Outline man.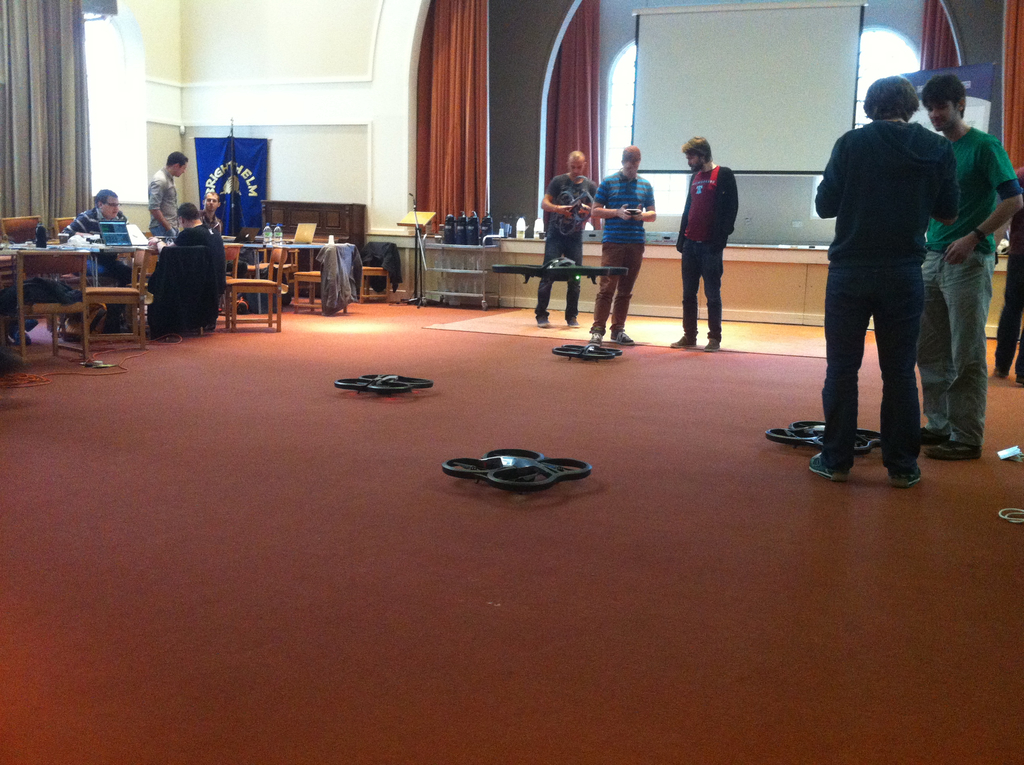
Outline: detection(60, 186, 135, 329).
